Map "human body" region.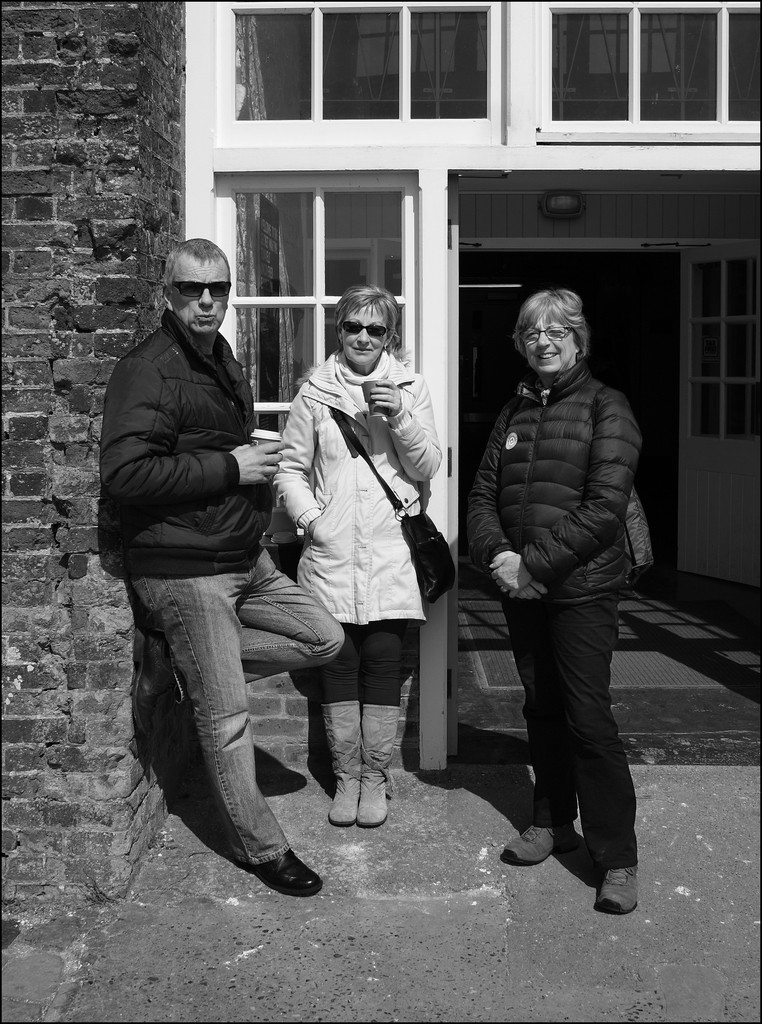
Mapped to Rect(271, 273, 428, 822).
